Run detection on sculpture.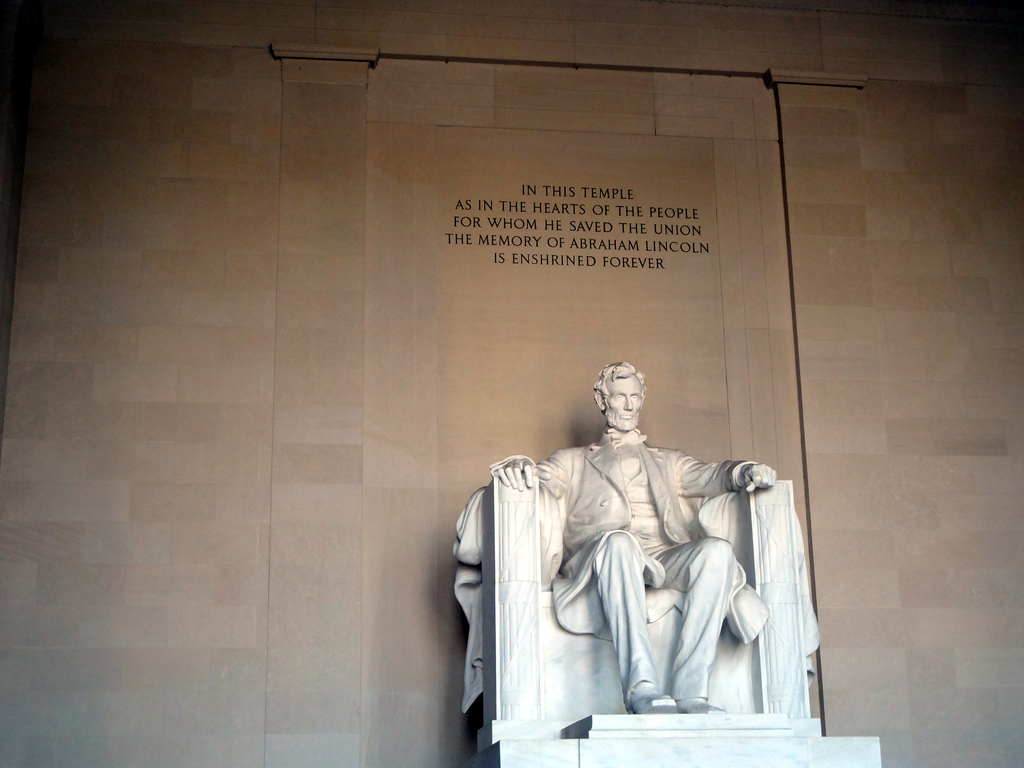
Result: [x1=444, y1=359, x2=777, y2=717].
